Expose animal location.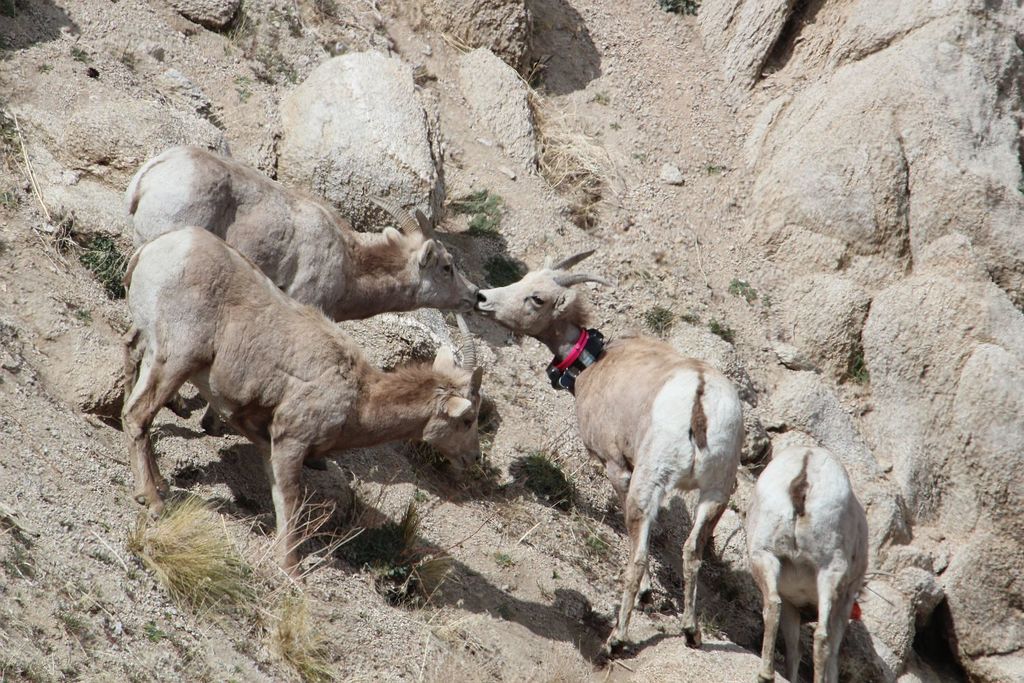
Exposed at 474/248/741/660.
